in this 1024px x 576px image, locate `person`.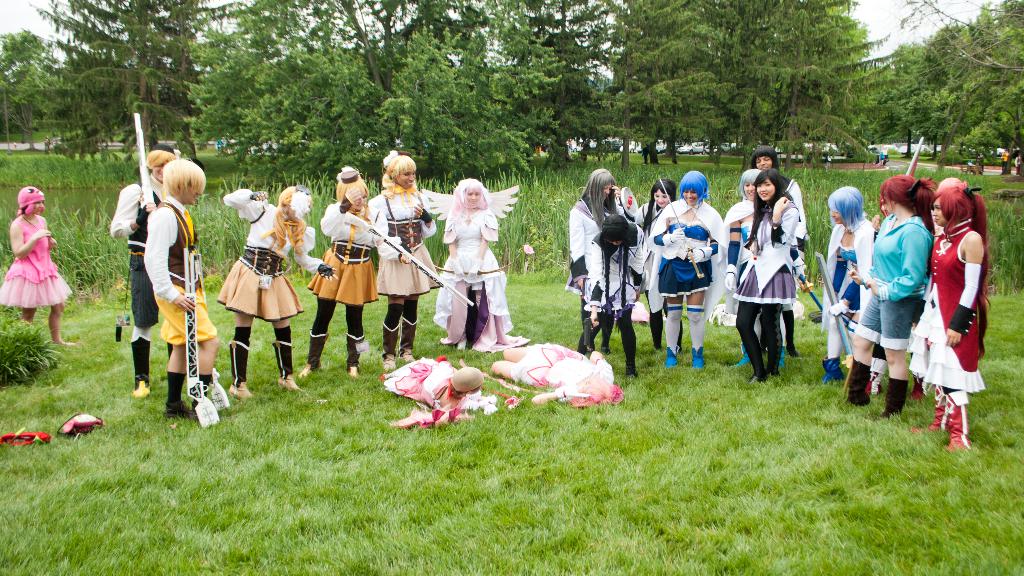
Bounding box: <bbox>643, 156, 726, 369</bbox>.
